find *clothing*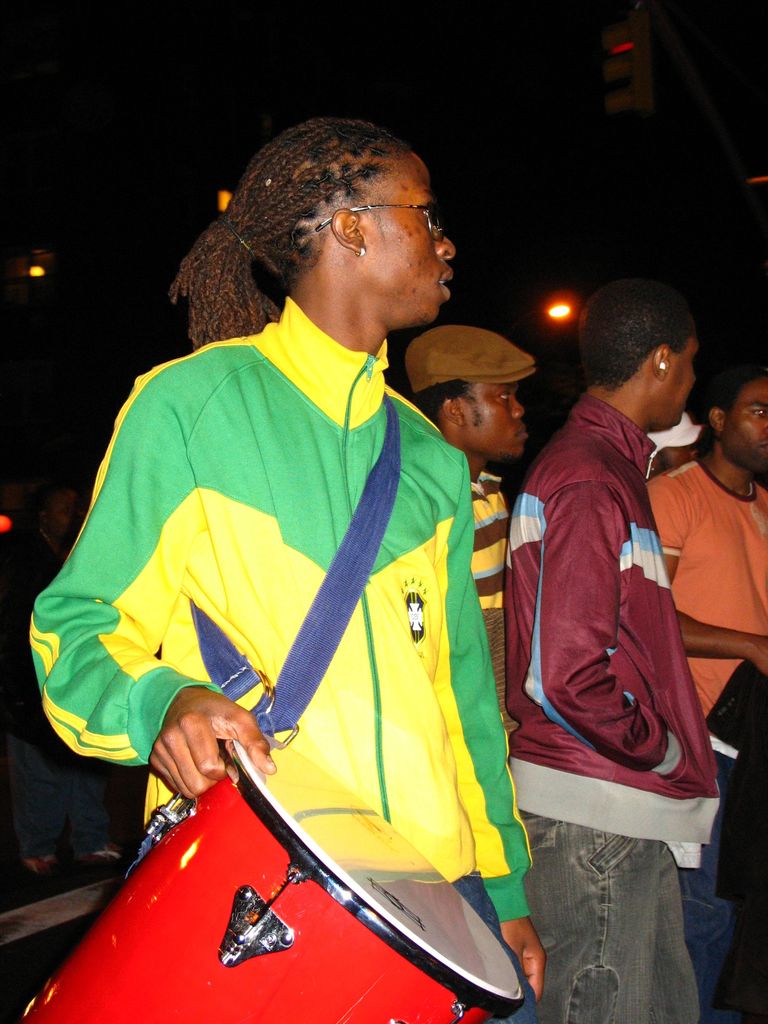
pyautogui.locateOnScreen(467, 460, 520, 732)
